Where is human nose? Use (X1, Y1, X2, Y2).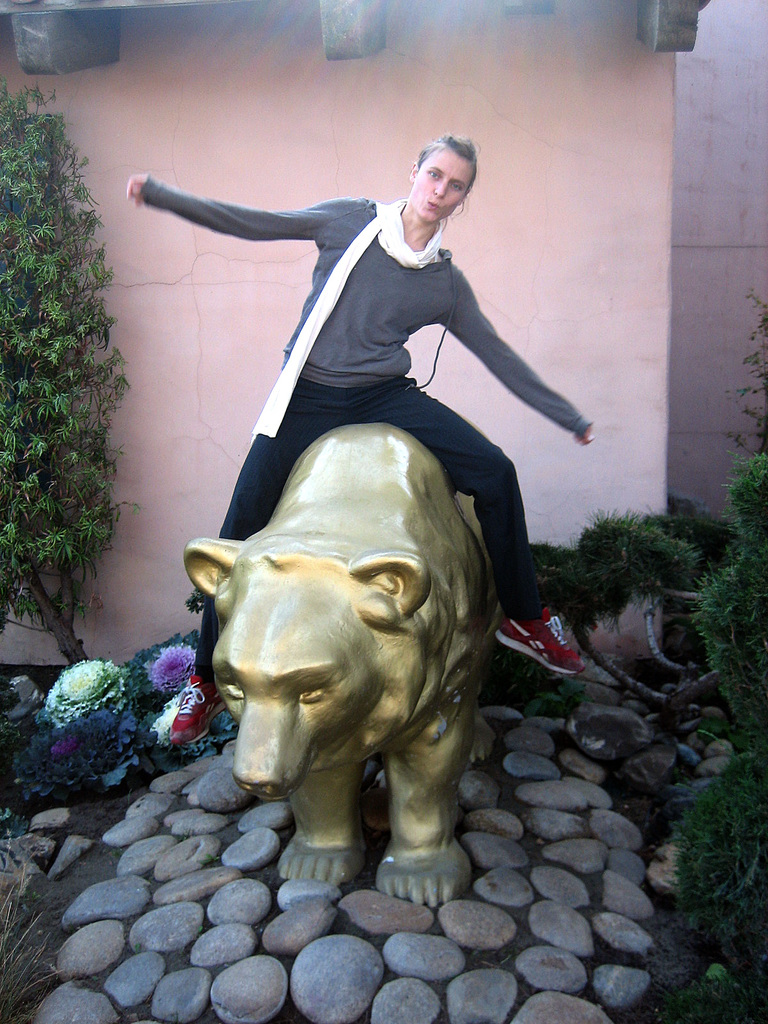
(436, 179, 448, 196).
